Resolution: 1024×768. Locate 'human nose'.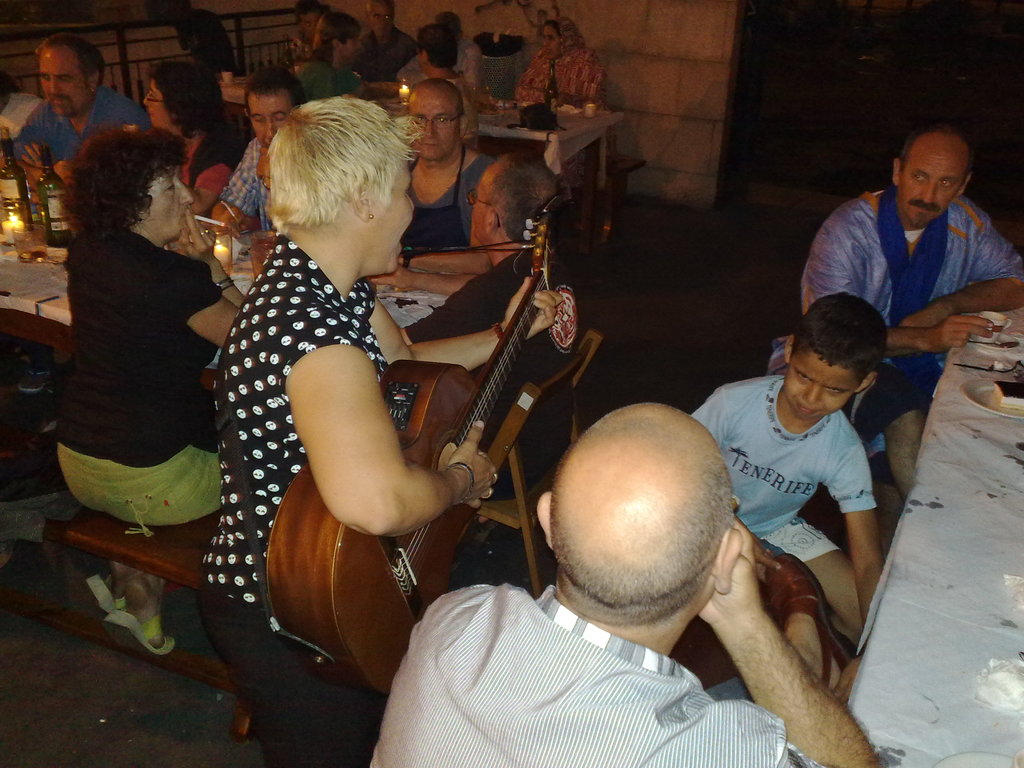
bbox(804, 386, 821, 402).
